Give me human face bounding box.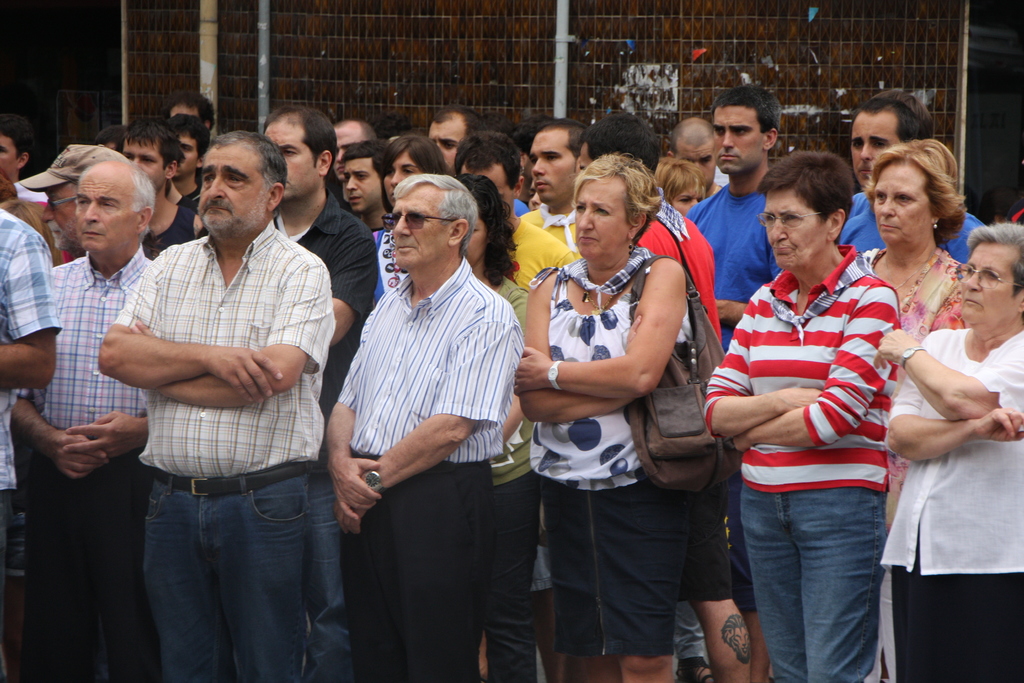
[x1=196, y1=139, x2=270, y2=237].
